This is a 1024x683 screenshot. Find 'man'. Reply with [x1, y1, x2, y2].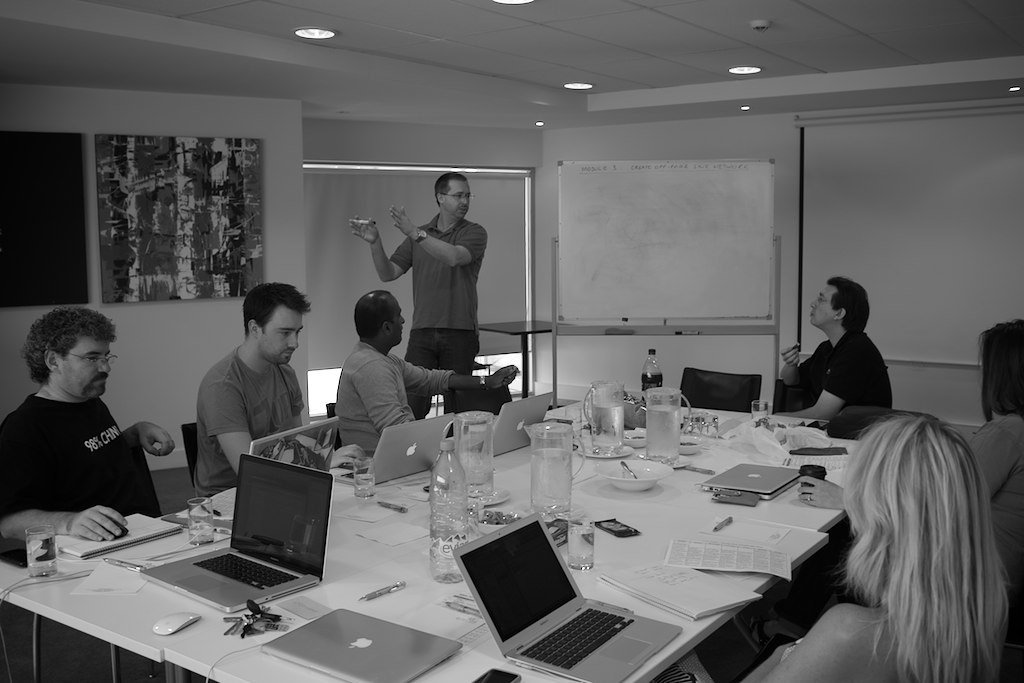
[771, 274, 895, 412].
